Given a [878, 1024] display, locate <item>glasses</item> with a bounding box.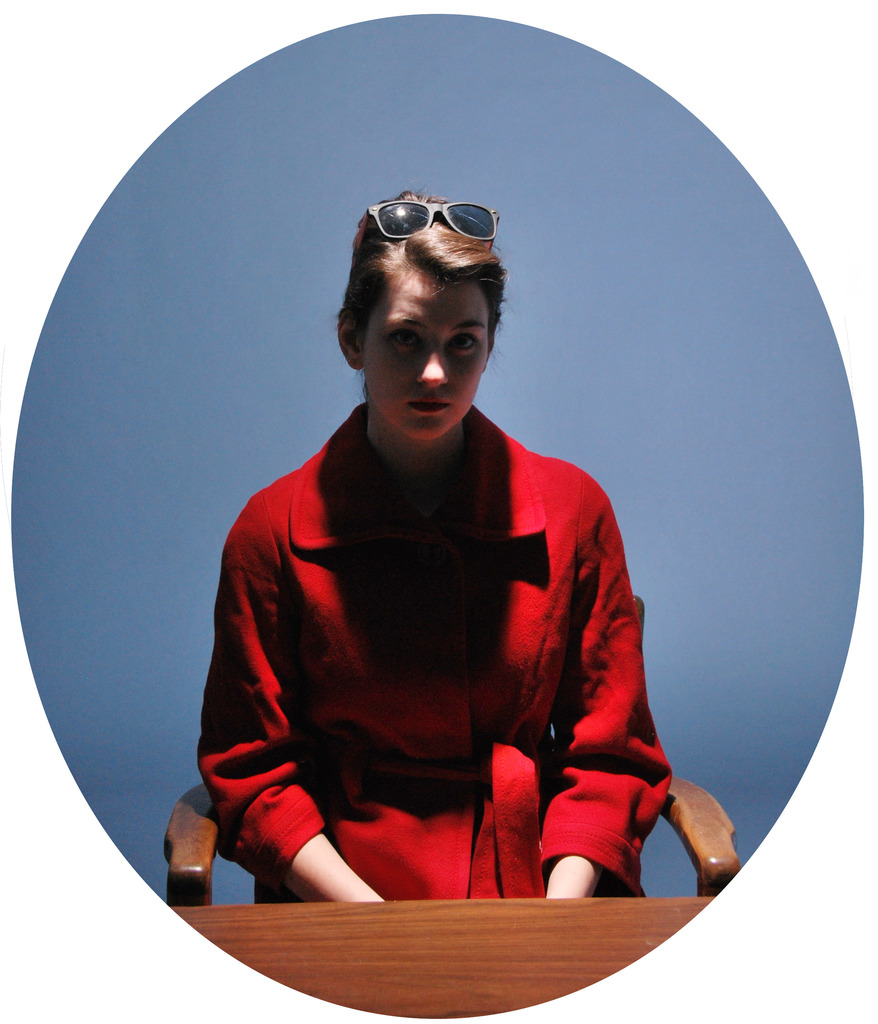
Located: x1=356, y1=192, x2=507, y2=255.
